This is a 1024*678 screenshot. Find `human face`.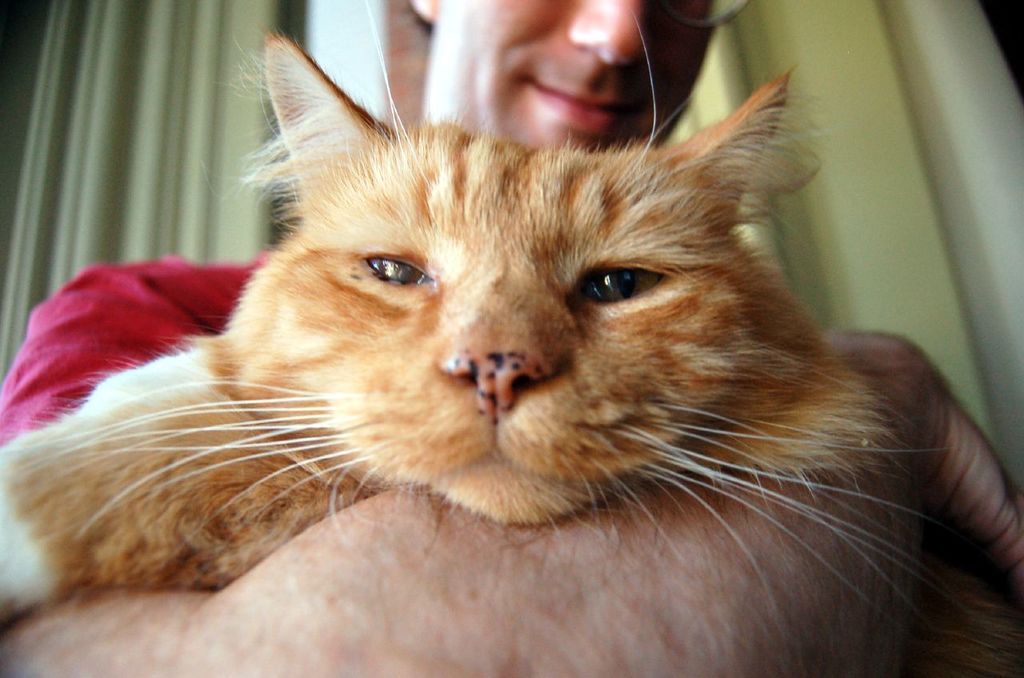
Bounding box: [443, 0, 722, 151].
